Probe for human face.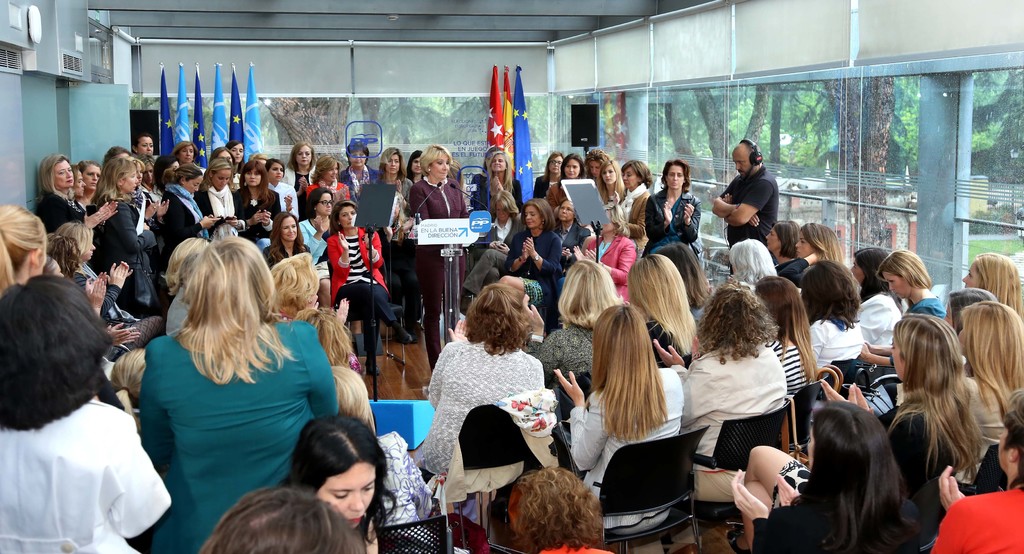
Probe result: {"x1": 270, "y1": 163, "x2": 286, "y2": 183}.
